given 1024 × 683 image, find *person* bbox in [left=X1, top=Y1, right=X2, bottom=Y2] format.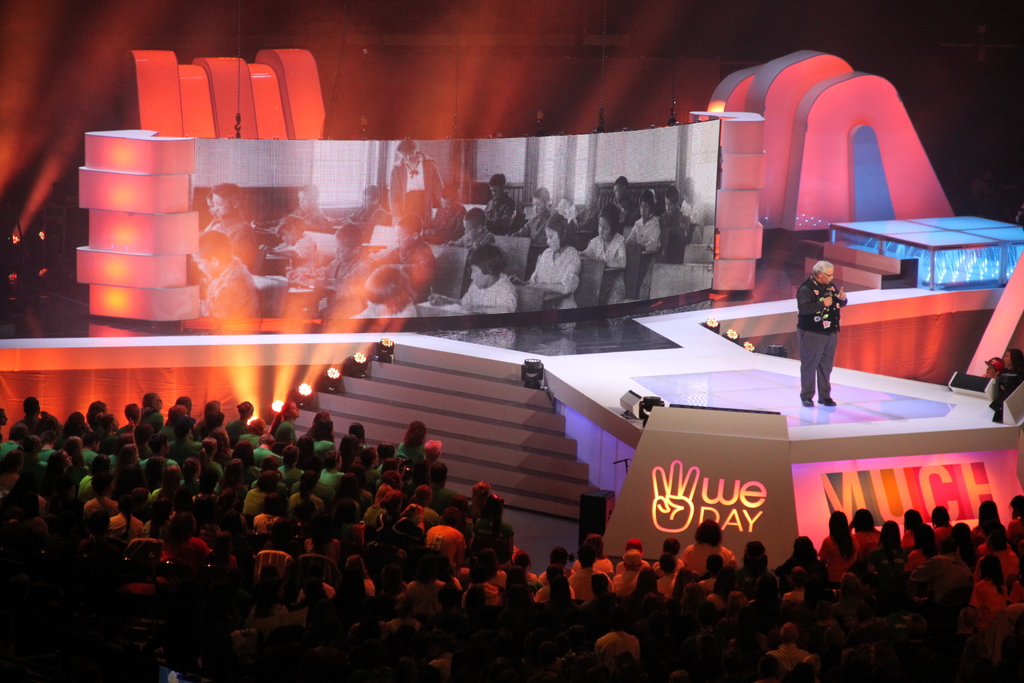
[left=0, top=411, right=6, bottom=445].
